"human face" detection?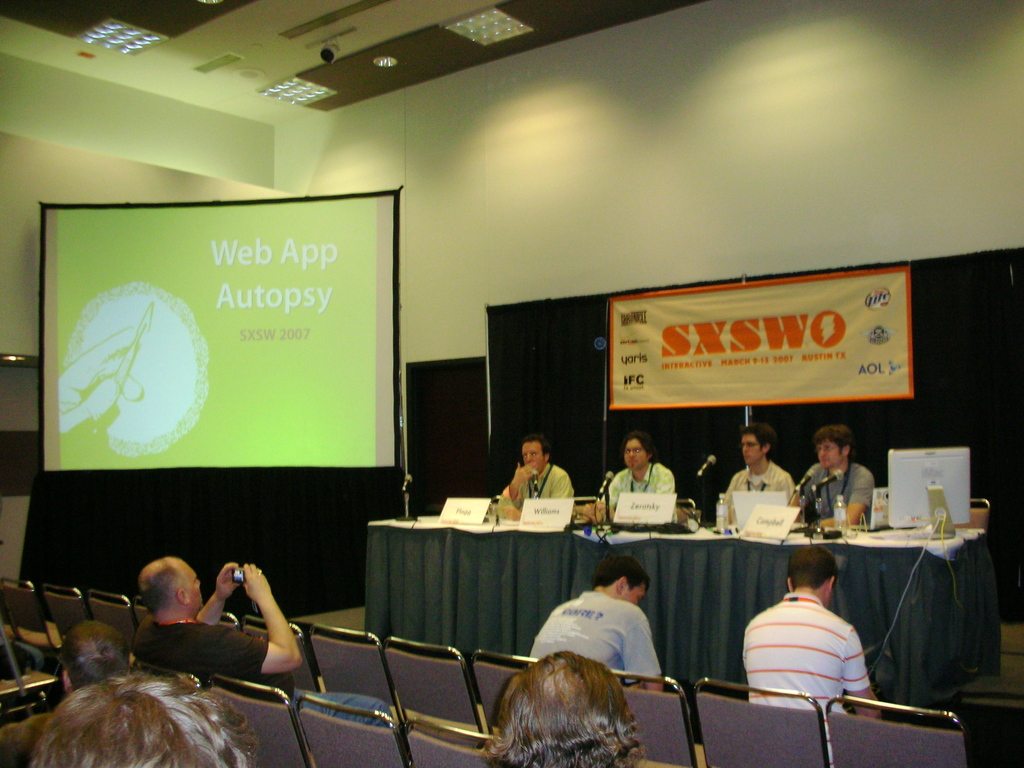
bbox(180, 555, 214, 613)
